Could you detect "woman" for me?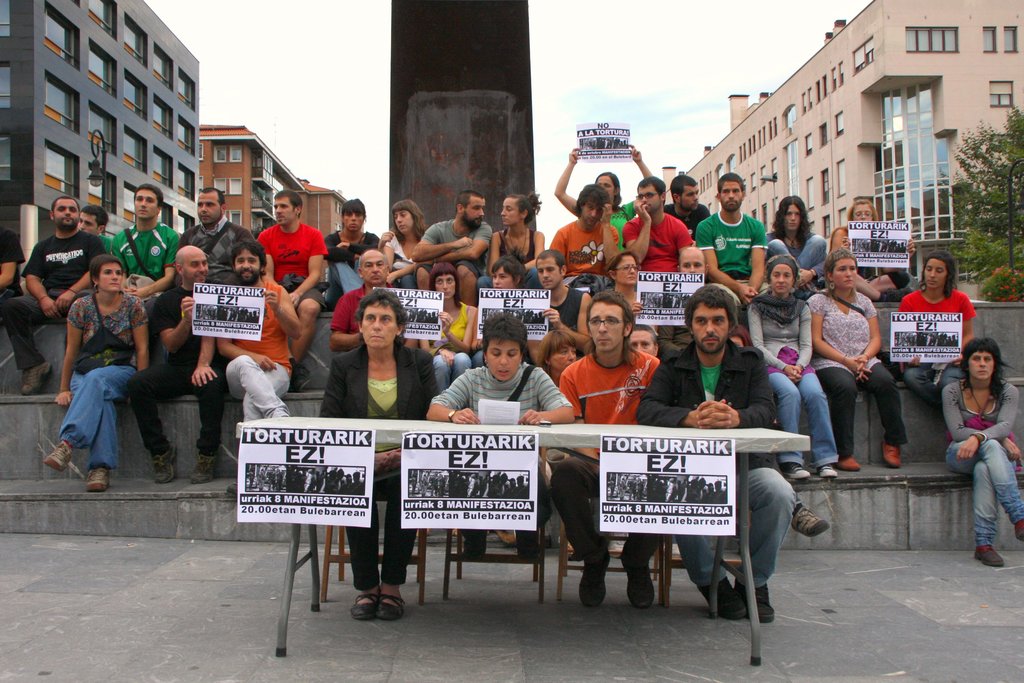
Detection result: [536,324,589,377].
